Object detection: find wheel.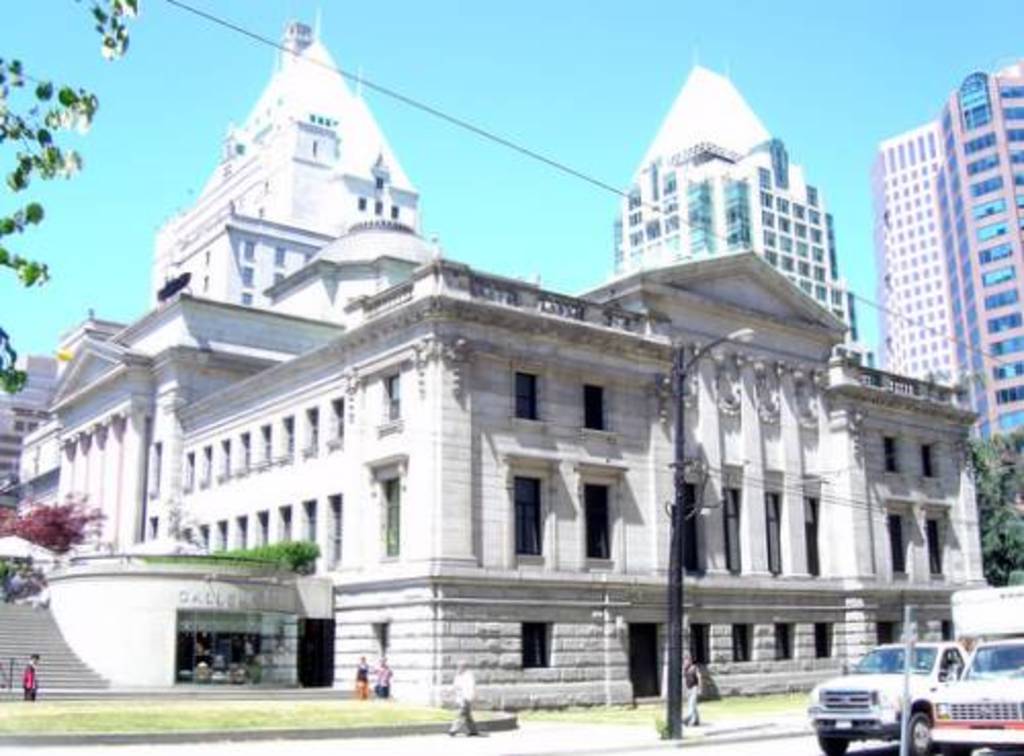
box(819, 738, 846, 754).
